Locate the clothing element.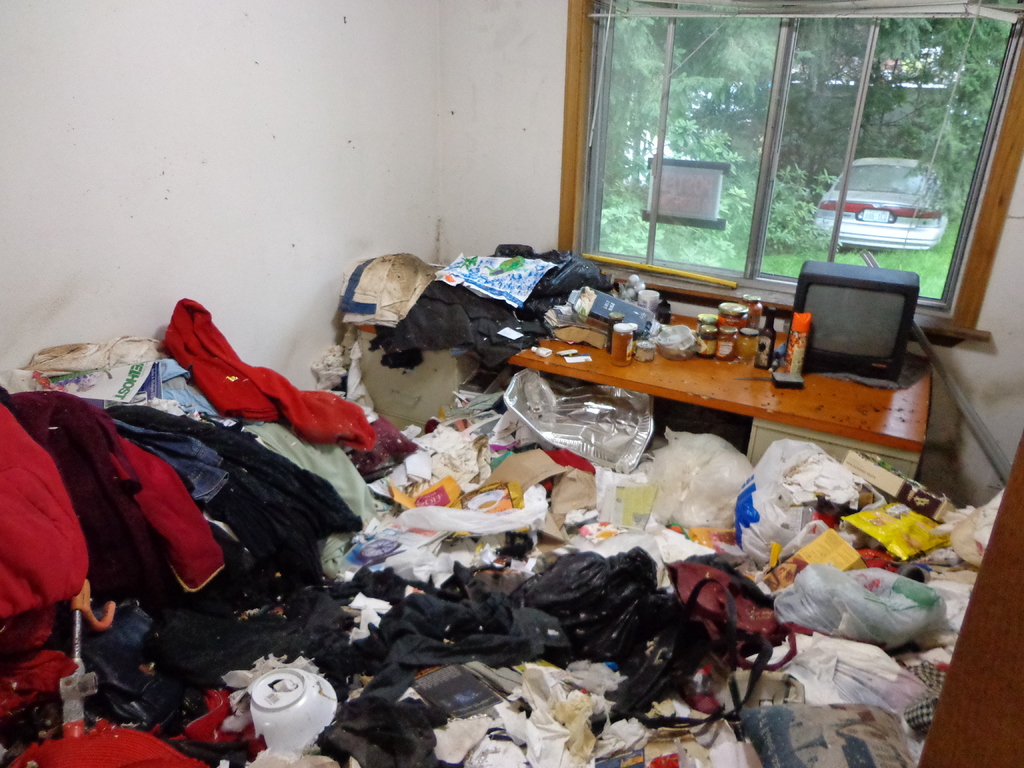
Element bbox: 162:296:379:456.
